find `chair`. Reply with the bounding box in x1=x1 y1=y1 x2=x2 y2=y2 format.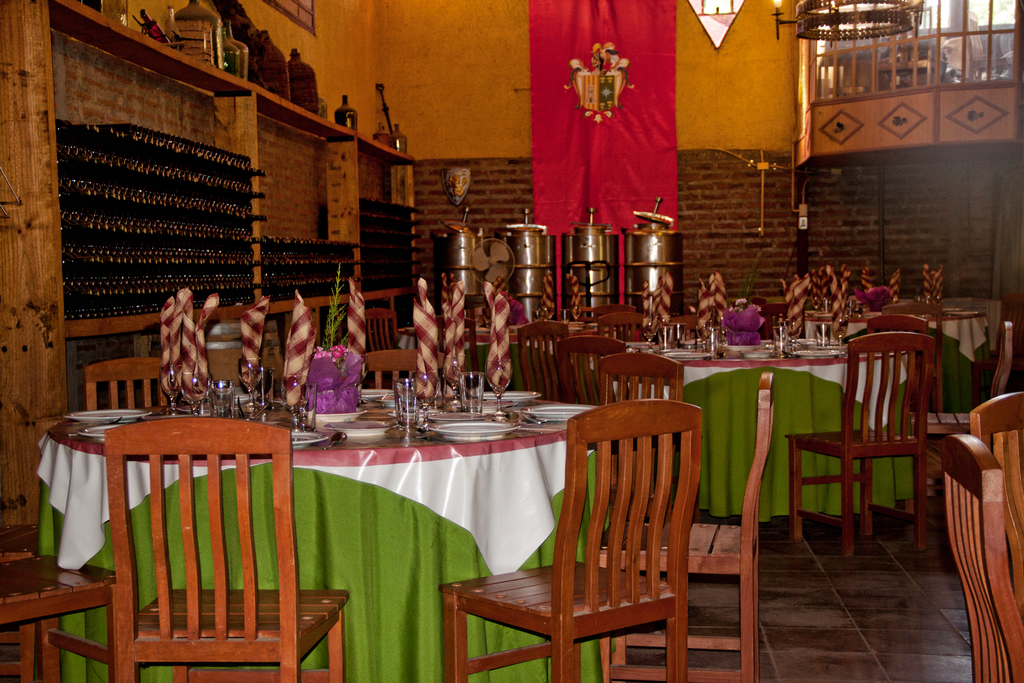
x1=866 y1=309 x2=920 y2=404.
